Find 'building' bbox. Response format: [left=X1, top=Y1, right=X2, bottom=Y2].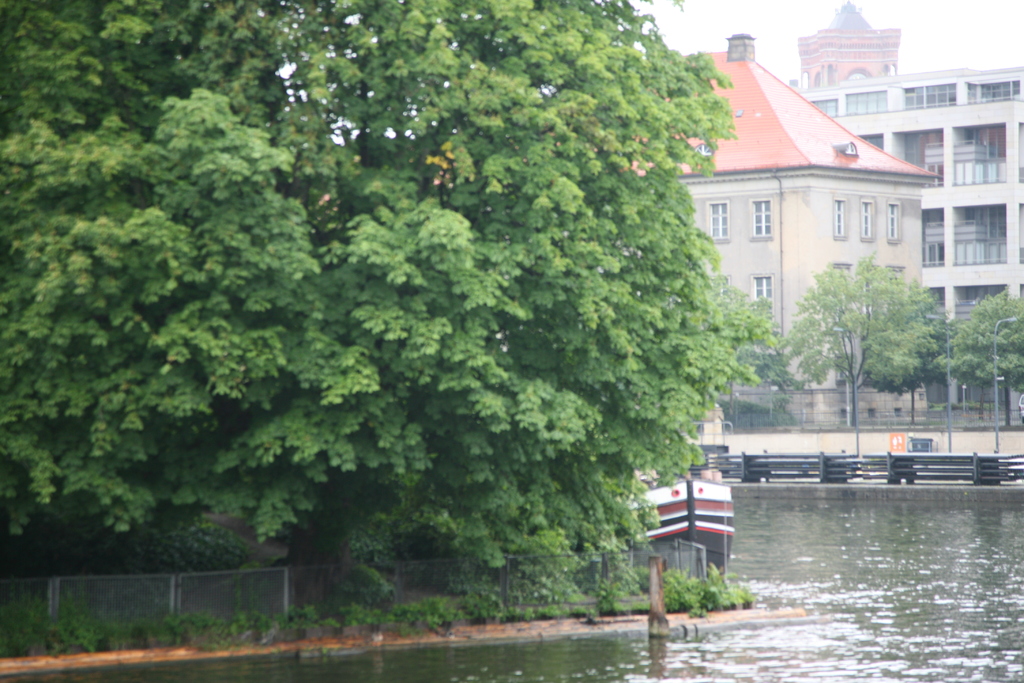
[left=782, top=0, right=1023, bottom=420].
